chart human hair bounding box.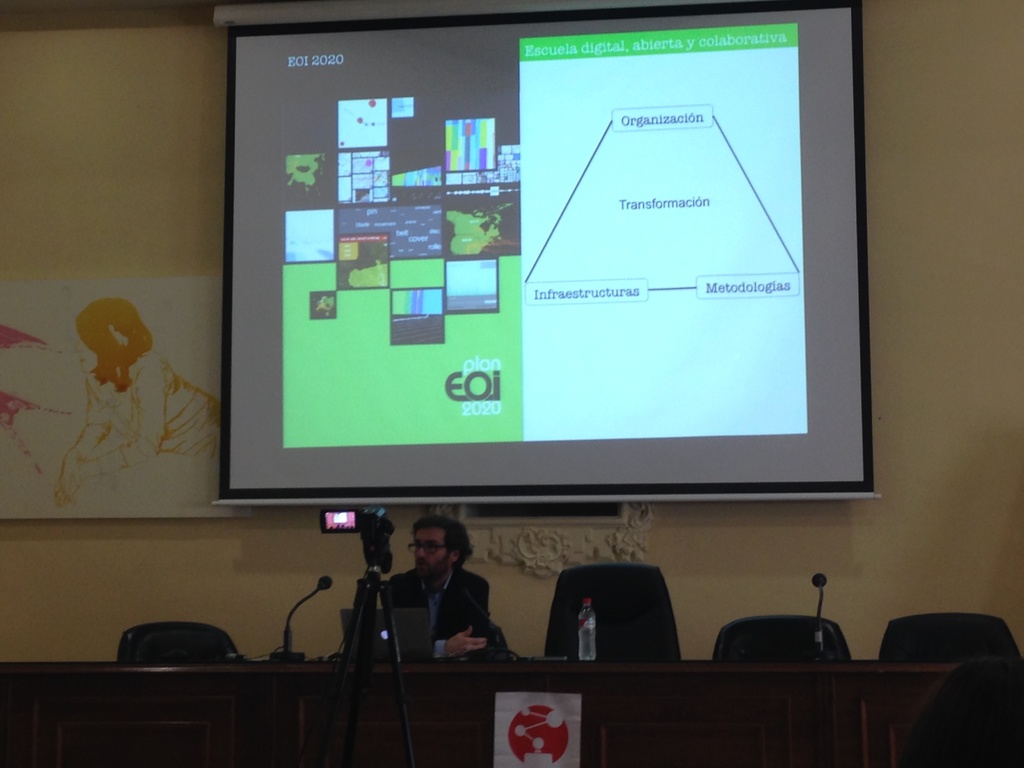
Charted: <bbox>413, 516, 473, 564</bbox>.
